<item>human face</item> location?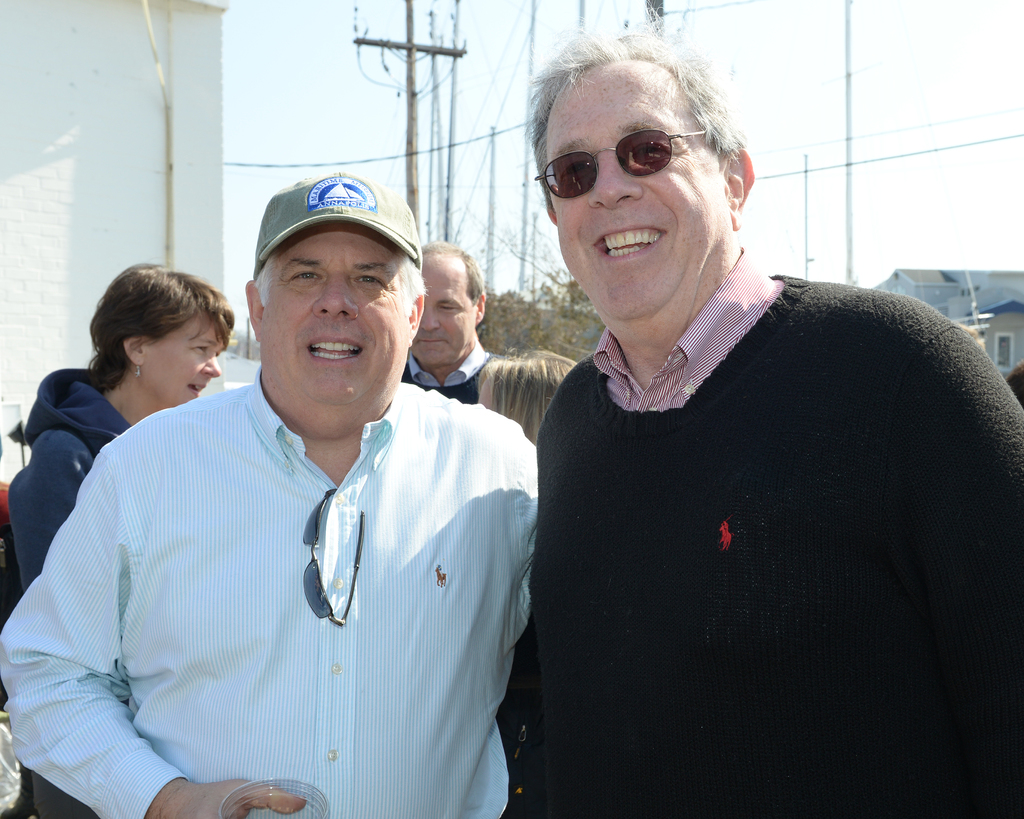
left=138, top=318, right=220, bottom=401
